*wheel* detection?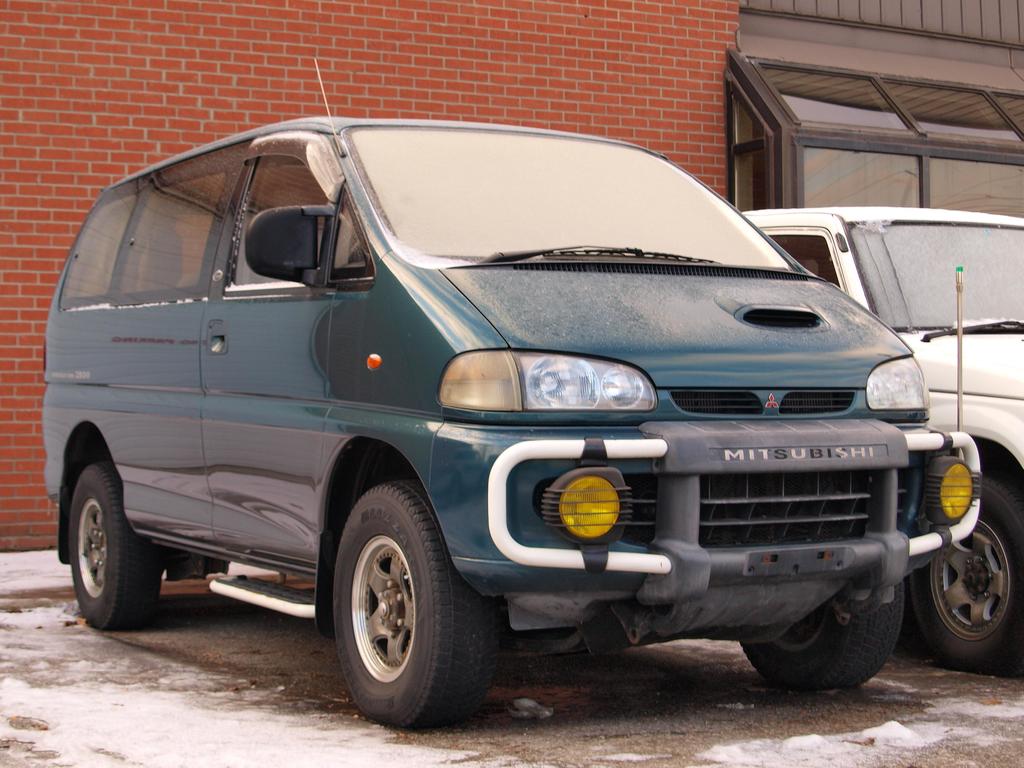
pyautogui.locateOnScreen(68, 460, 154, 628)
